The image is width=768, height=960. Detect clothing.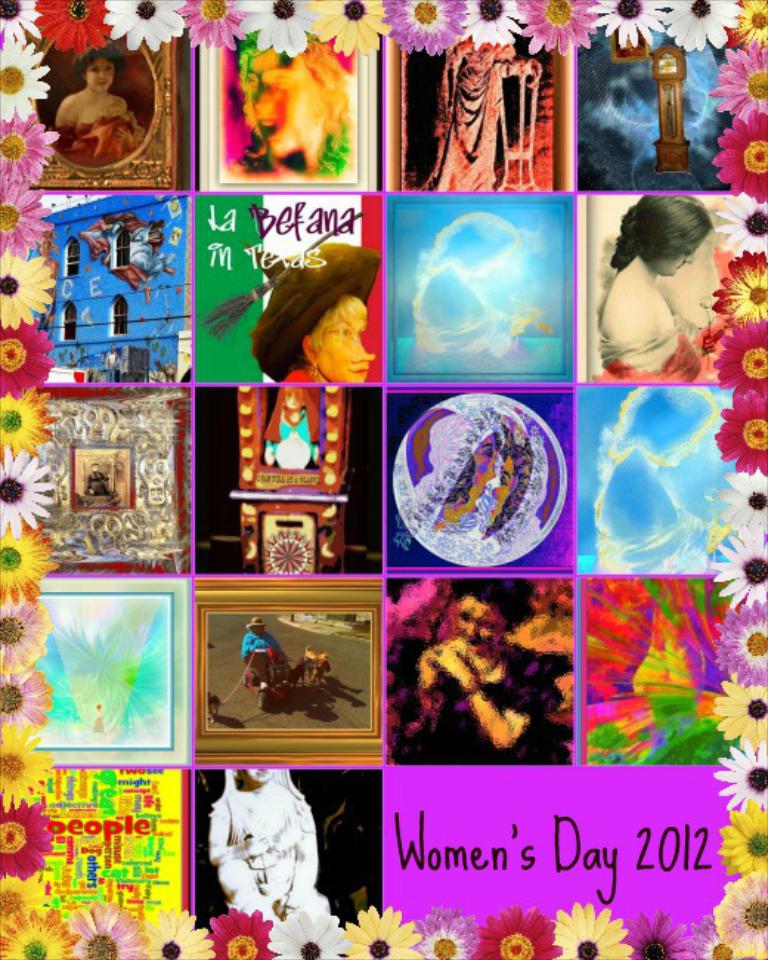
Detection: detection(603, 261, 744, 380).
